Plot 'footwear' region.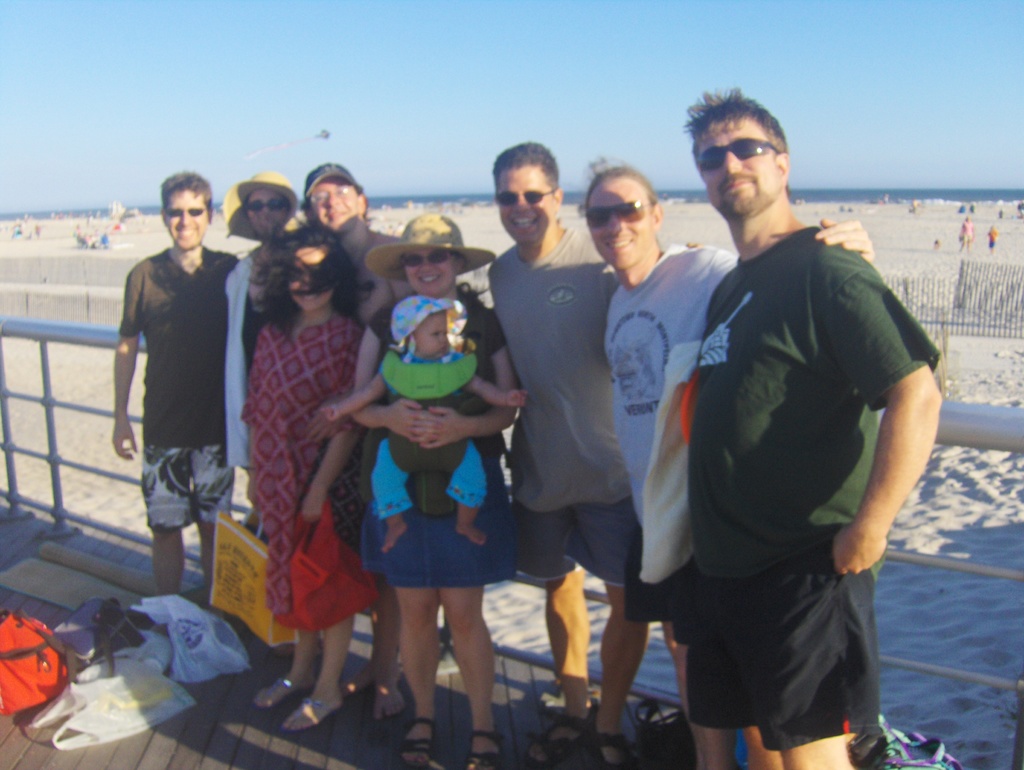
Plotted at BBox(286, 690, 337, 737).
